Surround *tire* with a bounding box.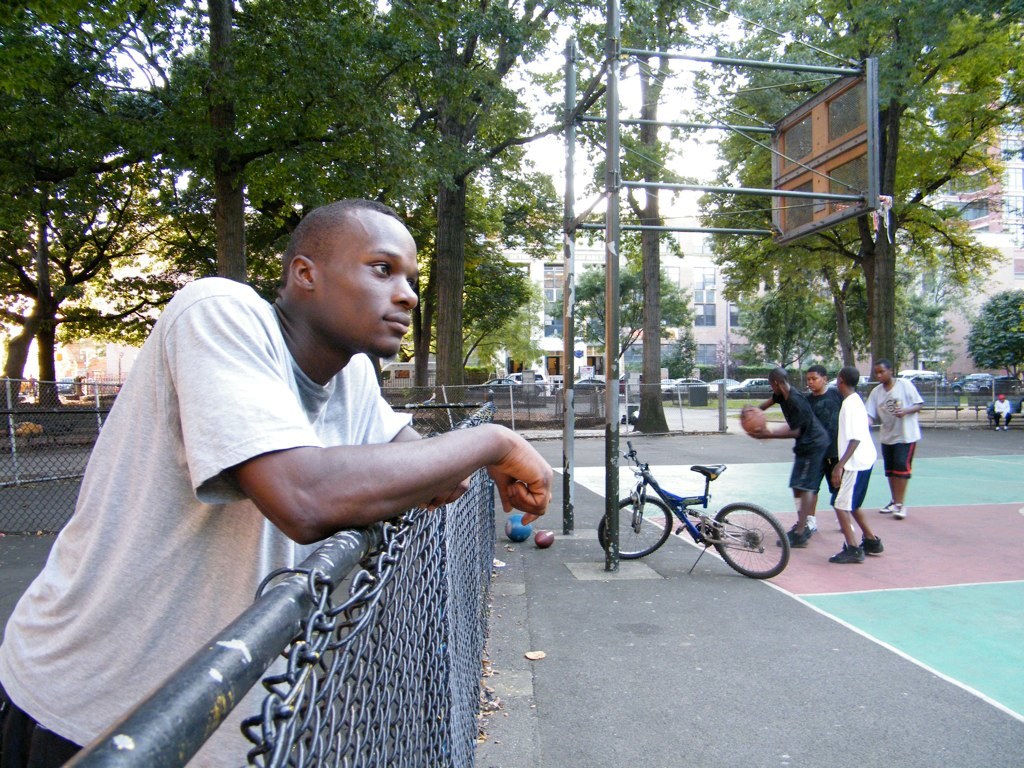
bbox=(598, 494, 672, 562).
